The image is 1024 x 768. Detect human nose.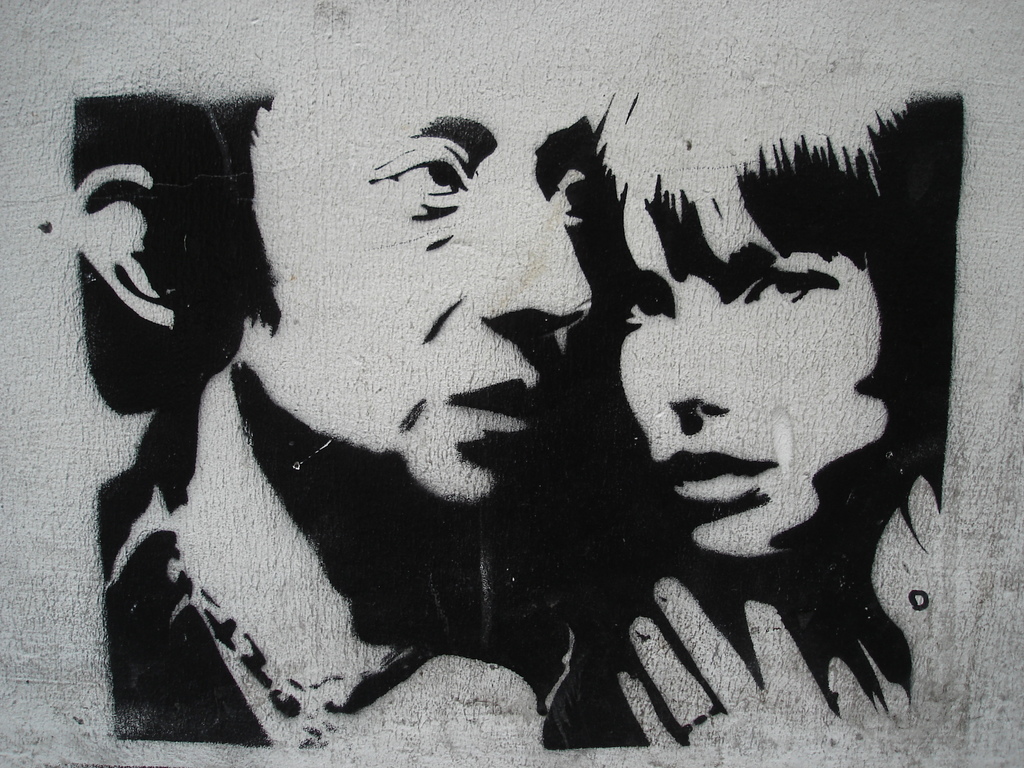
Detection: {"x1": 476, "y1": 155, "x2": 595, "y2": 336}.
